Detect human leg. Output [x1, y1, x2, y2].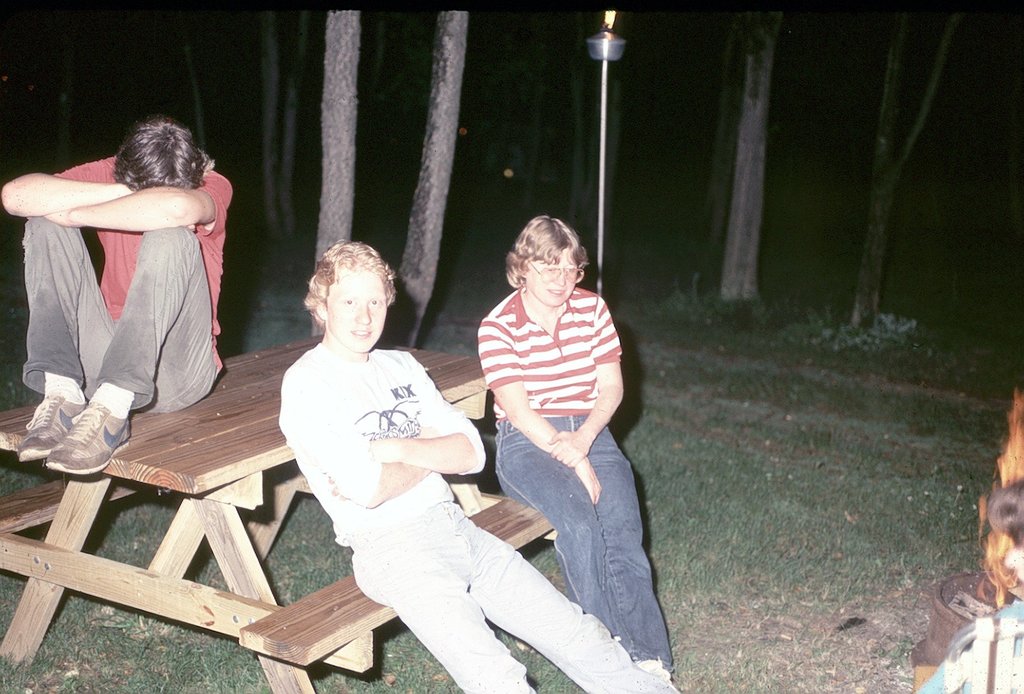
[435, 491, 674, 693].
